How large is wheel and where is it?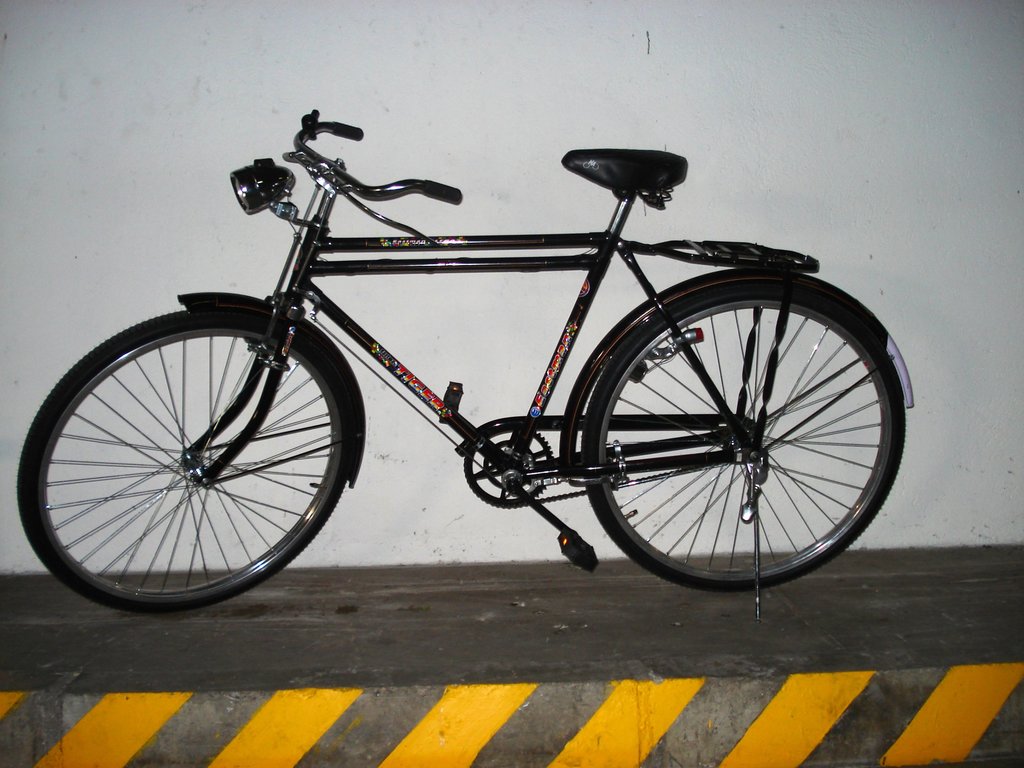
Bounding box: 26,297,347,602.
